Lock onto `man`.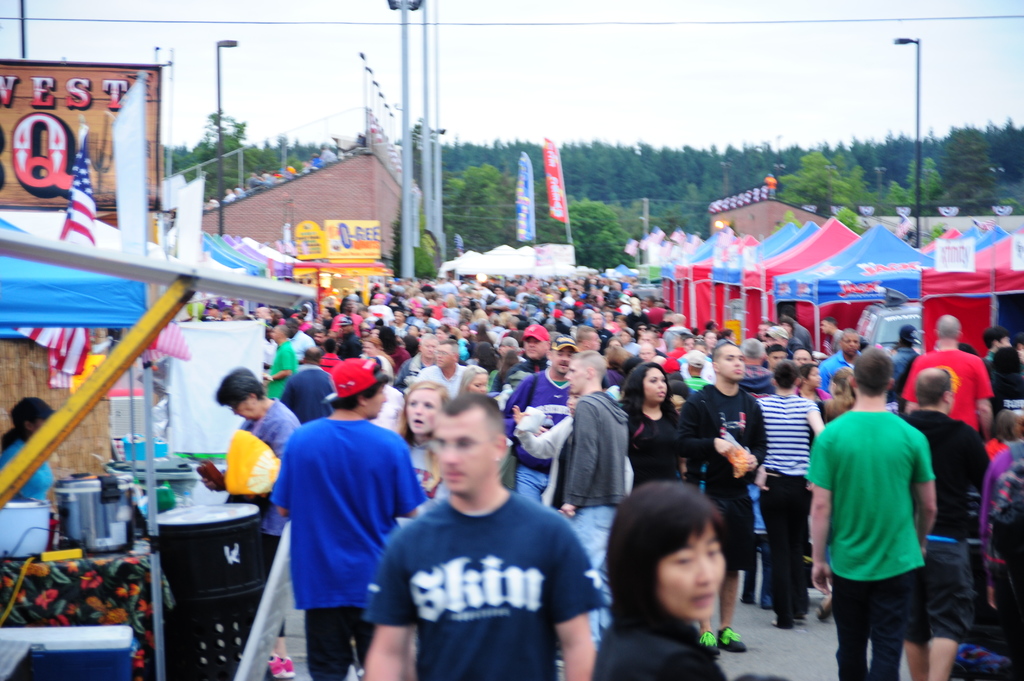
Locked: l=261, t=324, r=298, b=400.
